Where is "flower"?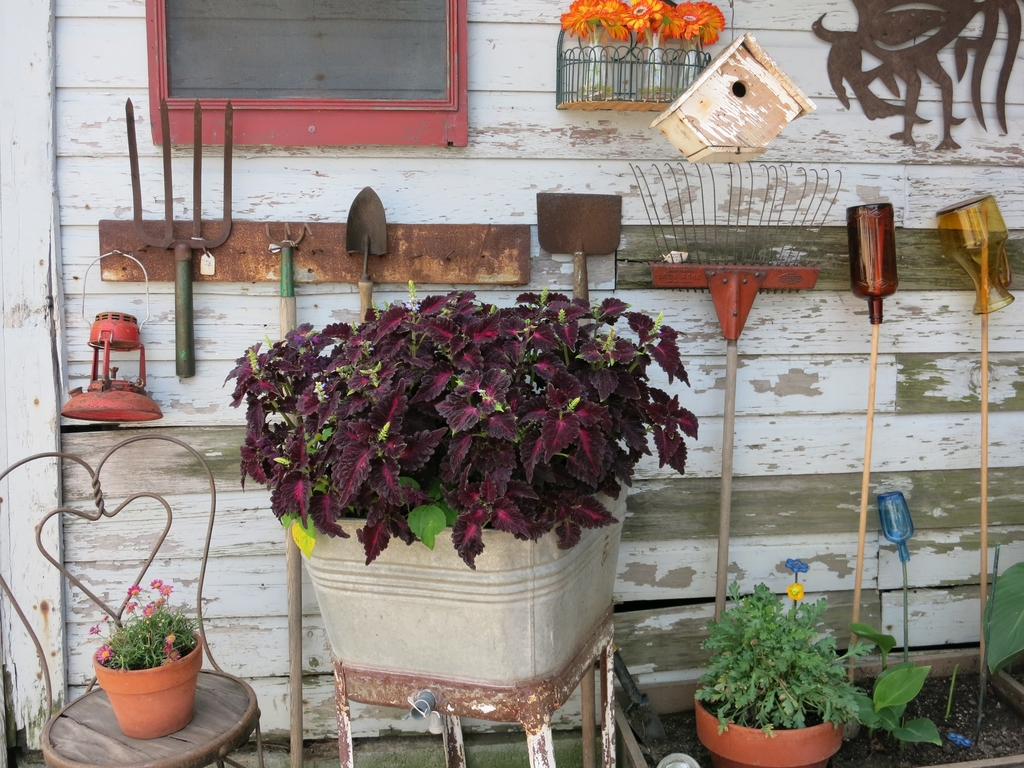
x1=98 y1=644 x2=109 y2=666.
